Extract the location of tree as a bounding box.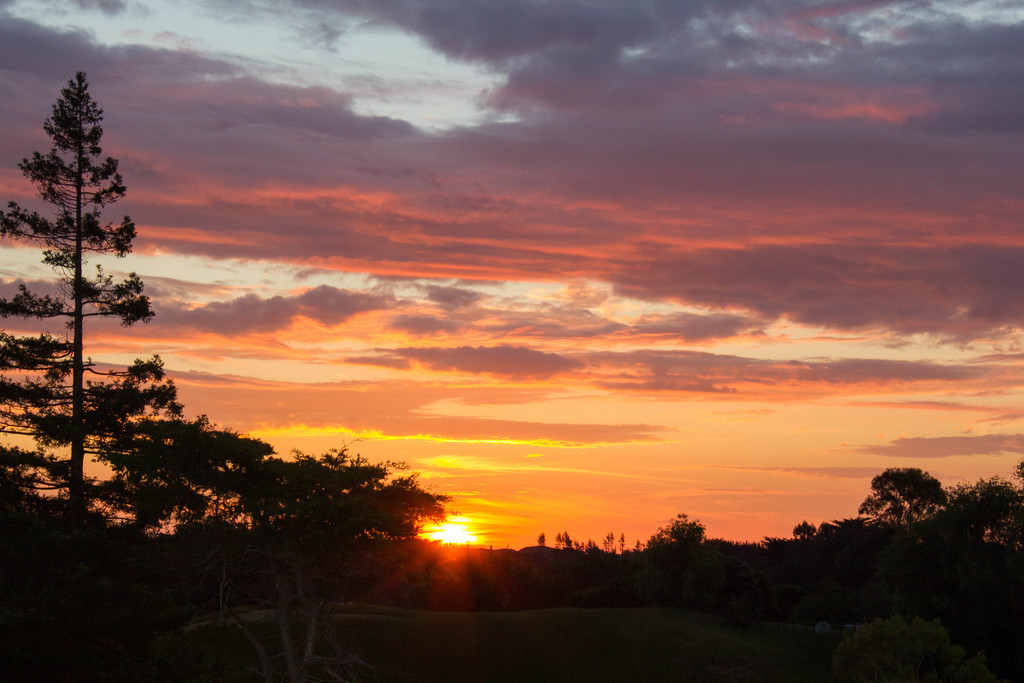
<box>151,425,442,682</box>.
